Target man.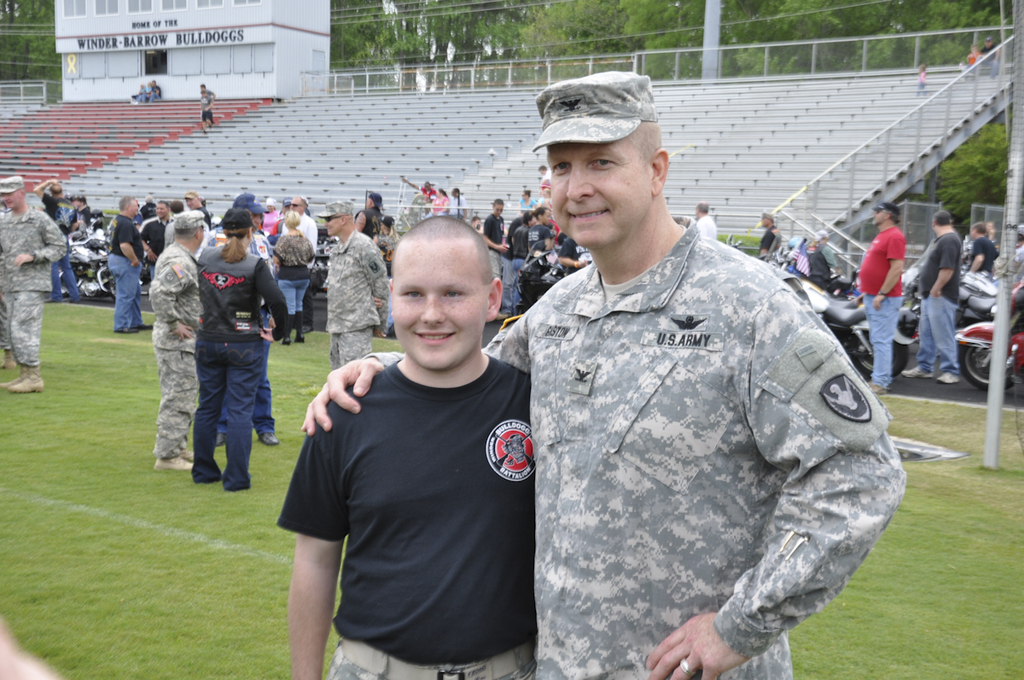
Target region: [298,71,910,679].
